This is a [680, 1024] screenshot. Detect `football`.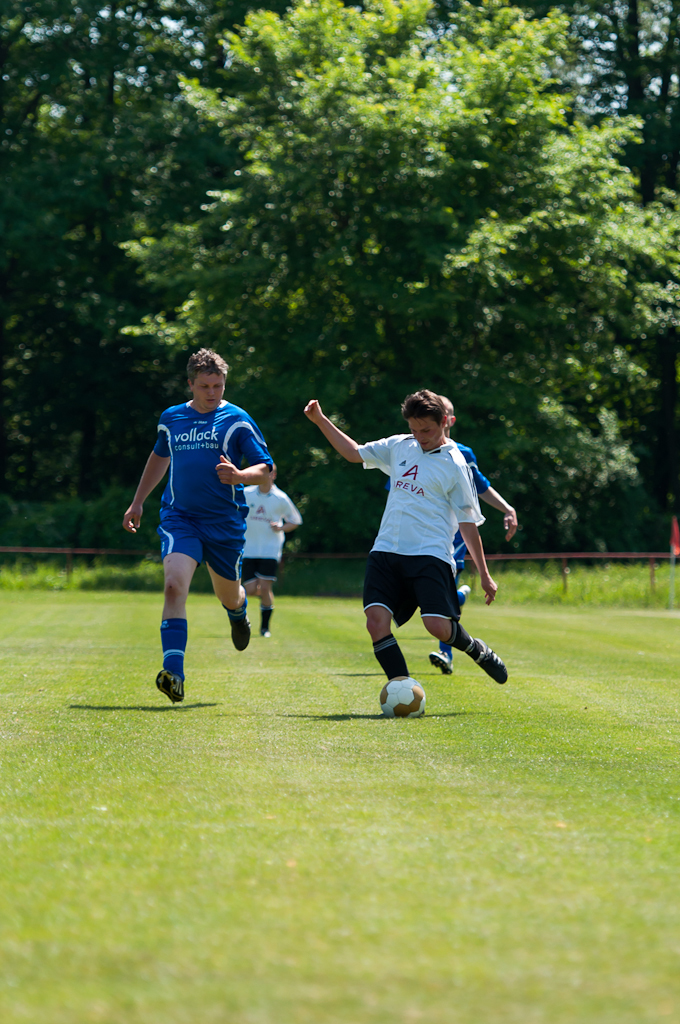
<box>375,673,430,721</box>.
